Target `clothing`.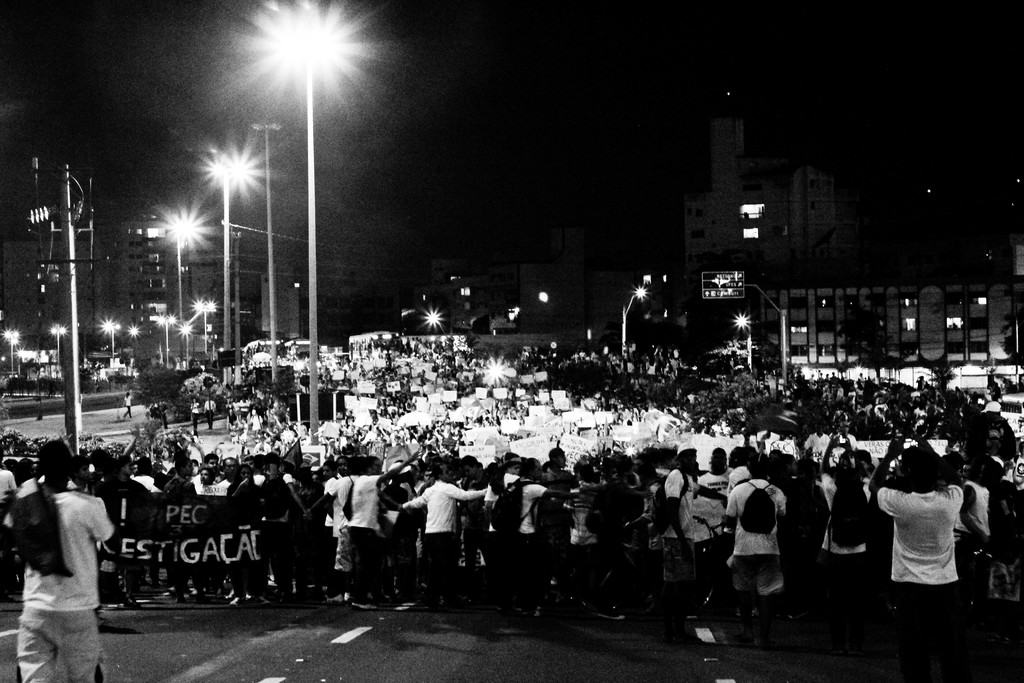
Target region: crop(730, 478, 786, 600).
